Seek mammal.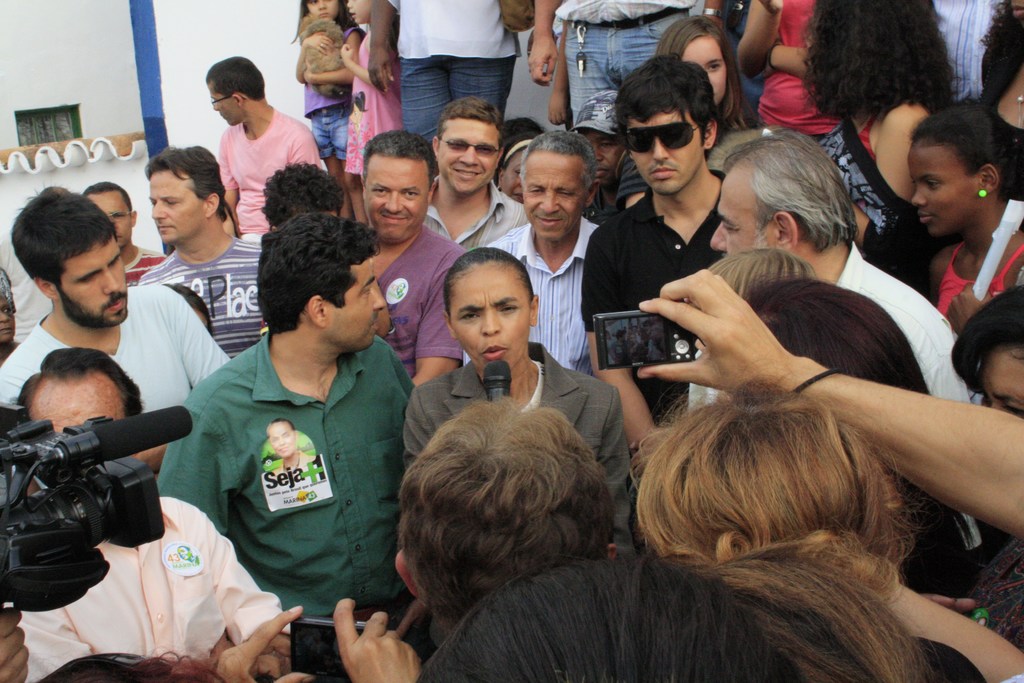
box=[616, 10, 769, 215].
